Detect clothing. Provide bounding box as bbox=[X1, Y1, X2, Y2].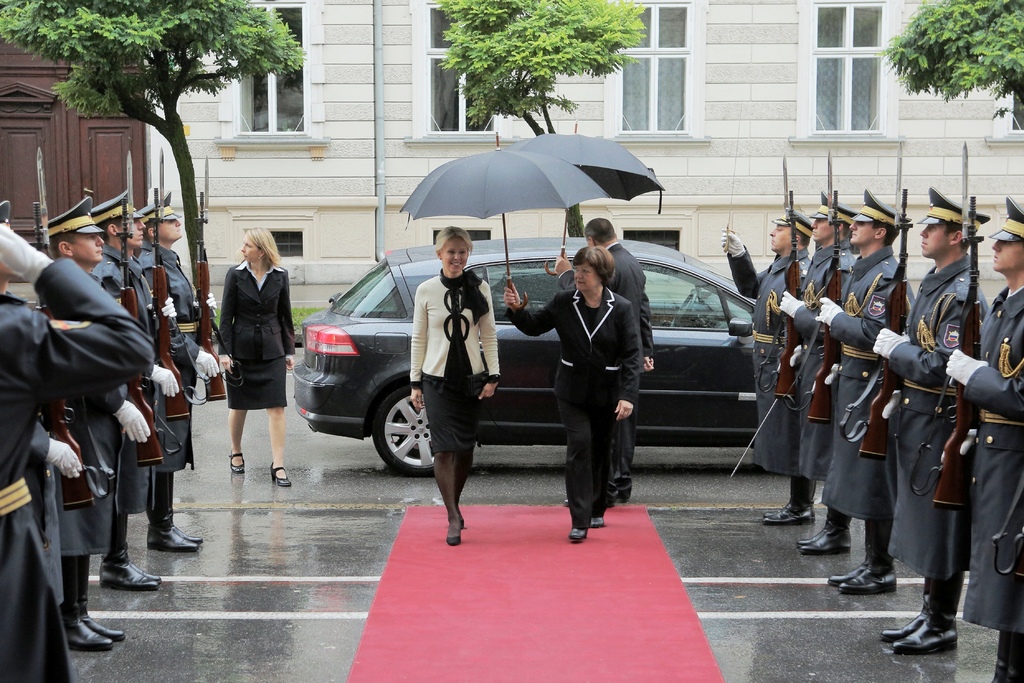
bbox=[58, 254, 134, 551].
